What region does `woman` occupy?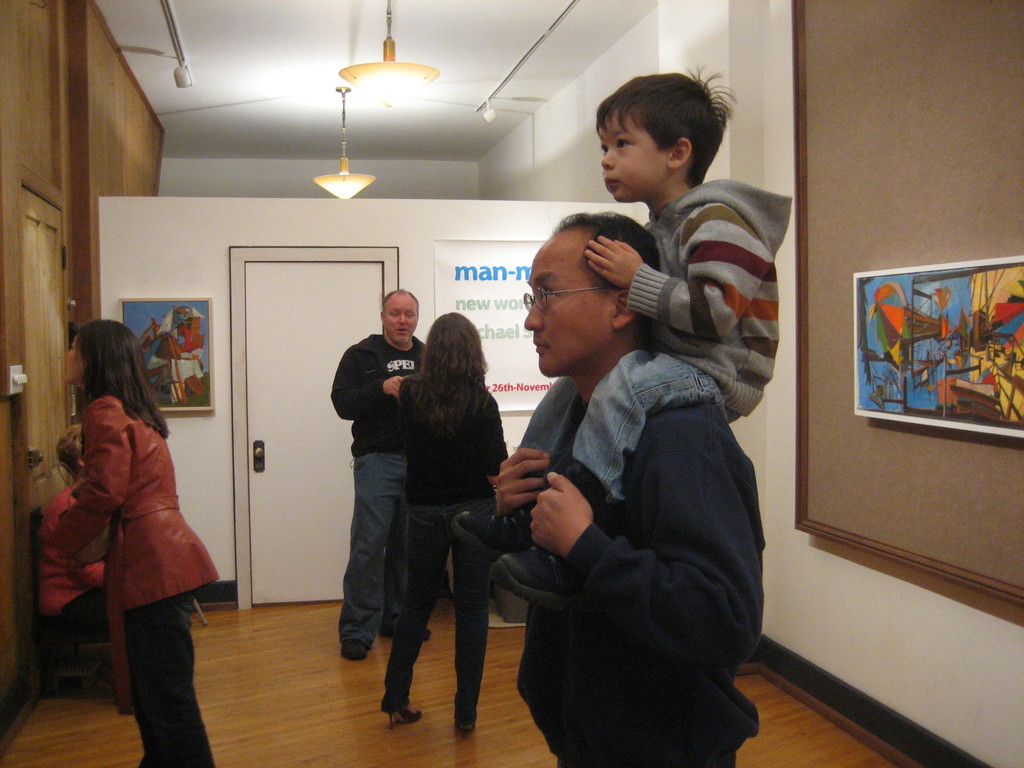
left=58, top=323, right=222, bottom=767.
